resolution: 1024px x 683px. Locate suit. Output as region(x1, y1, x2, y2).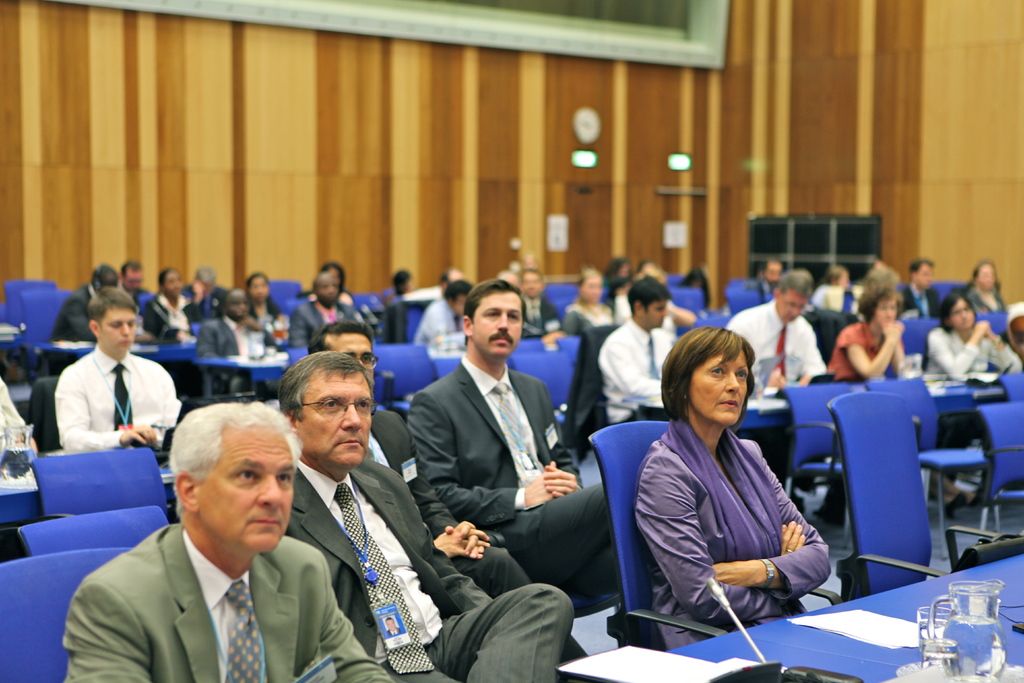
region(371, 408, 584, 662).
